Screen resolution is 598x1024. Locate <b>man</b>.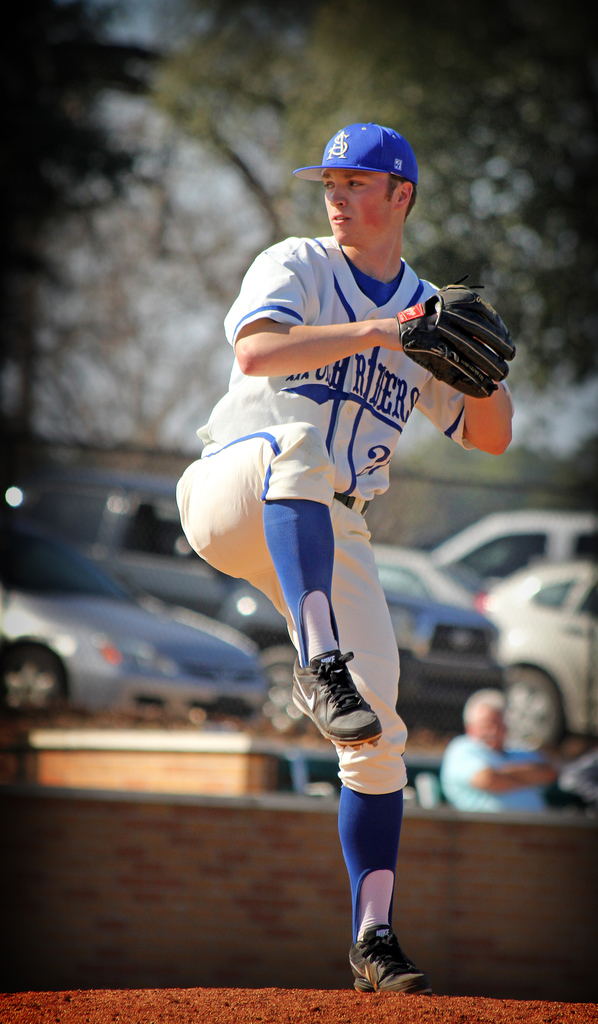
BBox(189, 138, 503, 954).
